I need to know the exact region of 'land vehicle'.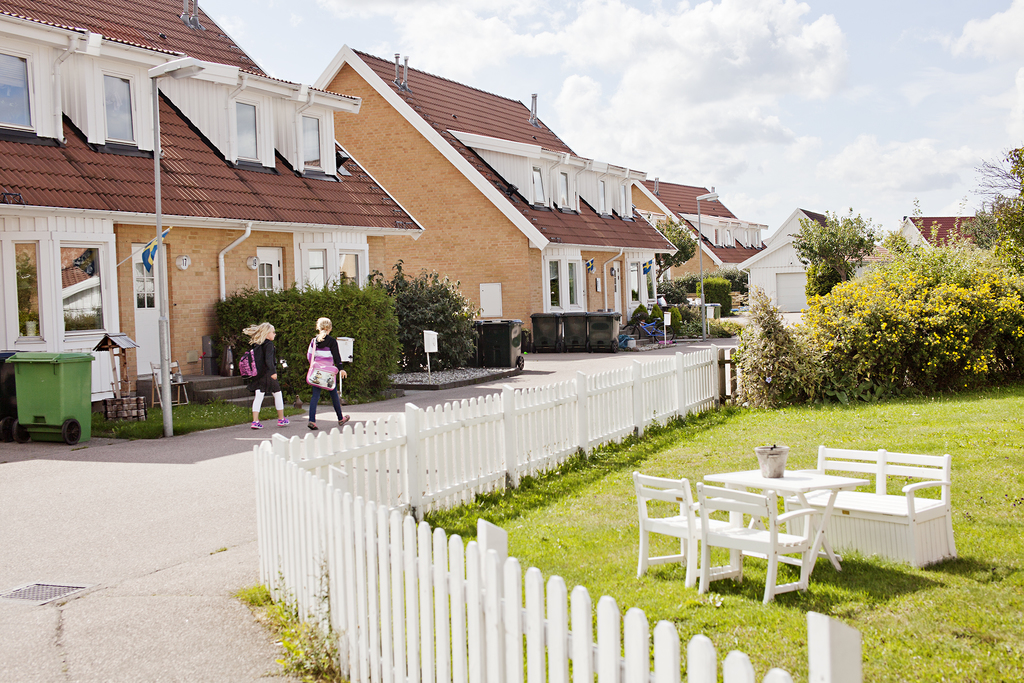
Region: rect(619, 308, 676, 347).
